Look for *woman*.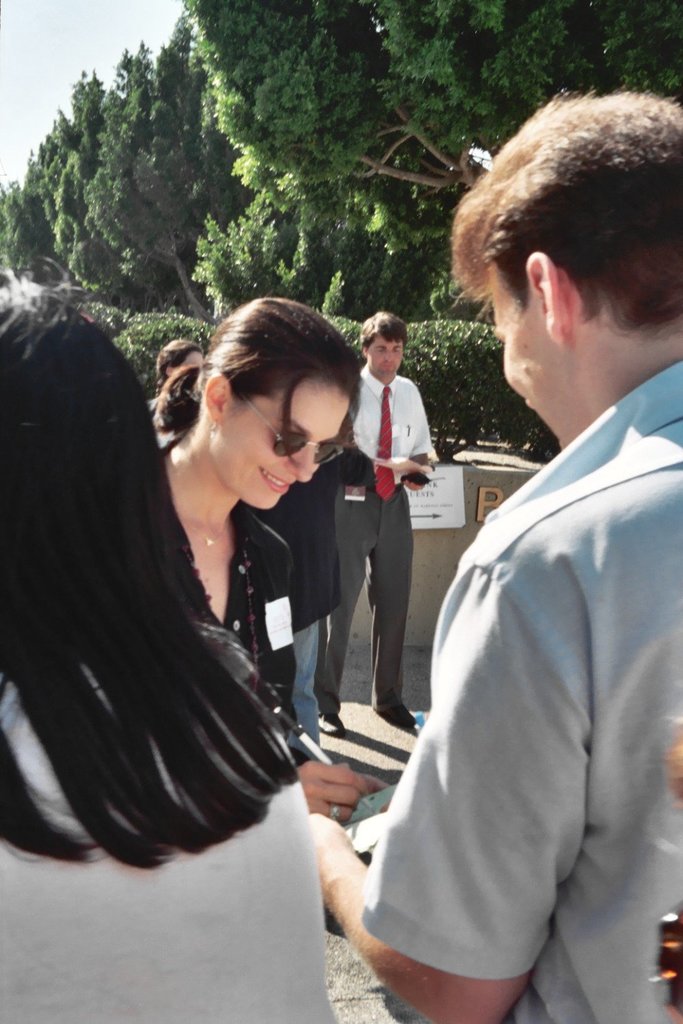
Found: [155, 292, 393, 834].
